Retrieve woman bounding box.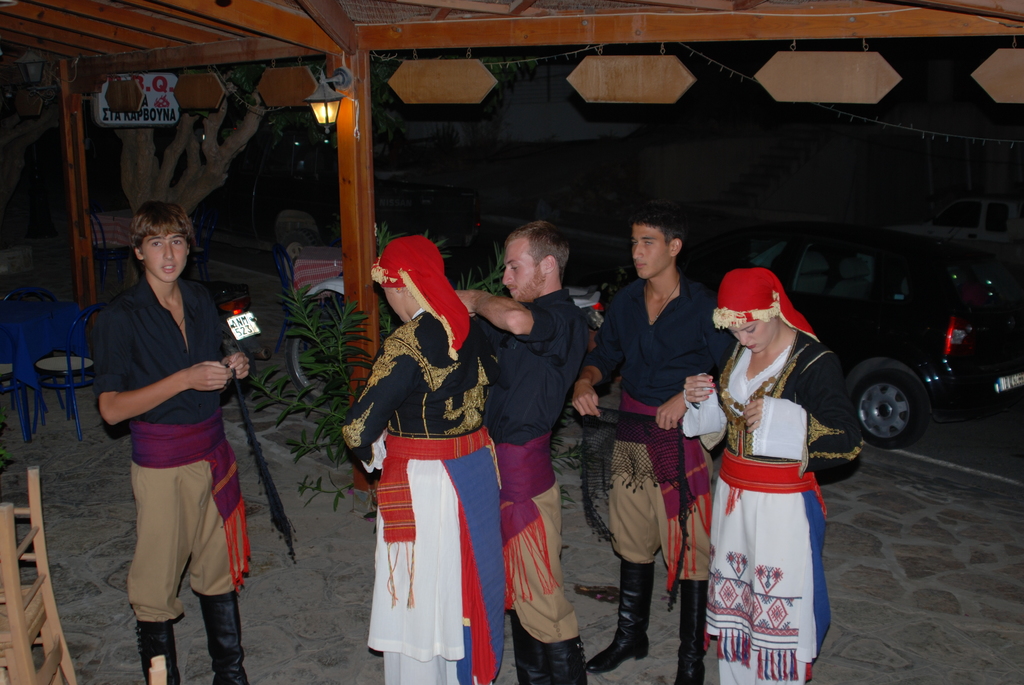
Bounding box: {"x1": 341, "y1": 235, "x2": 501, "y2": 684}.
